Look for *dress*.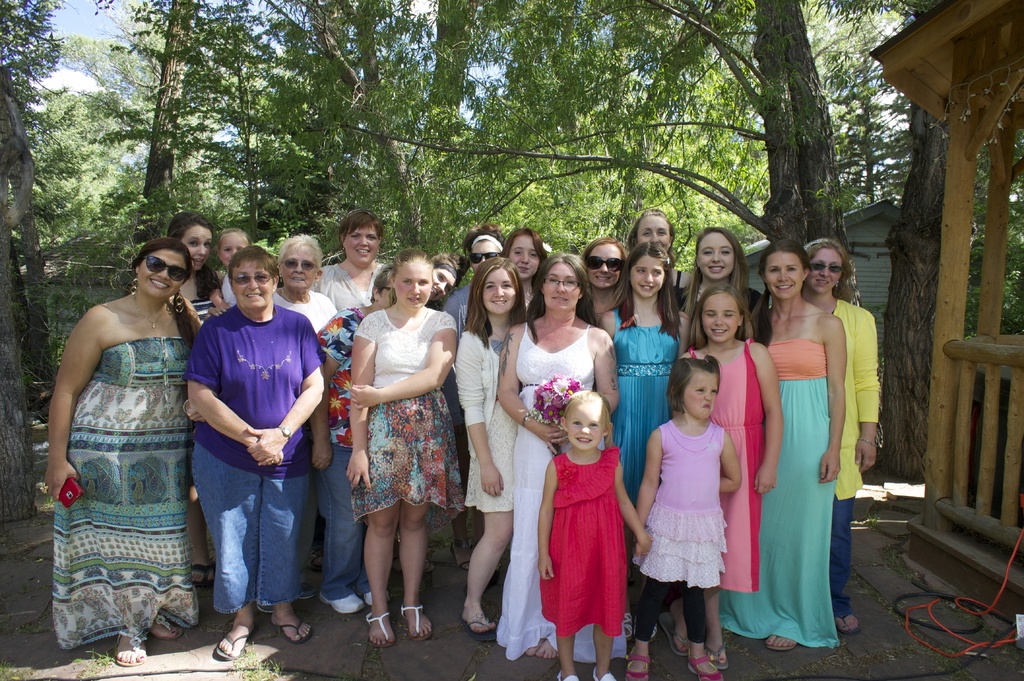
Found: x1=493 y1=326 x2=627 y2=666.
